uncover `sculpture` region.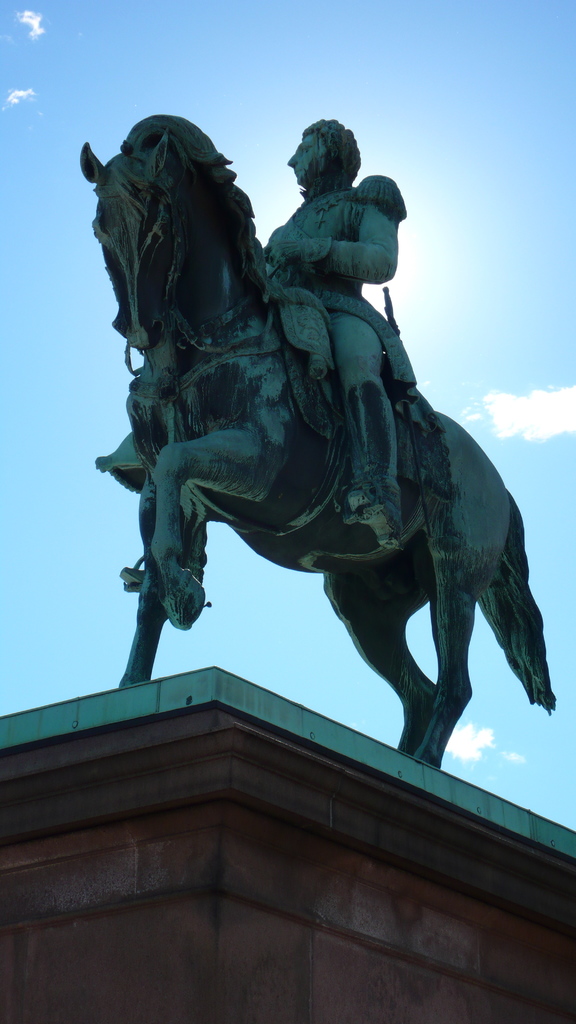
Uncovered: [x1=96, y1=108, x2=420, y2=547].
